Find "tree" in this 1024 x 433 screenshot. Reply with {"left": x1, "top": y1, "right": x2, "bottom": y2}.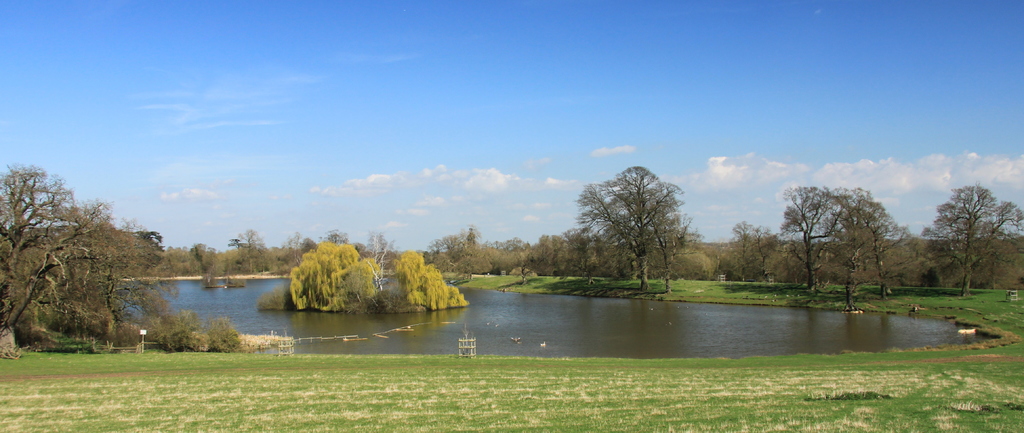
{"left": 915, "top": 184, "right": 1023, "bottom": 292}.
